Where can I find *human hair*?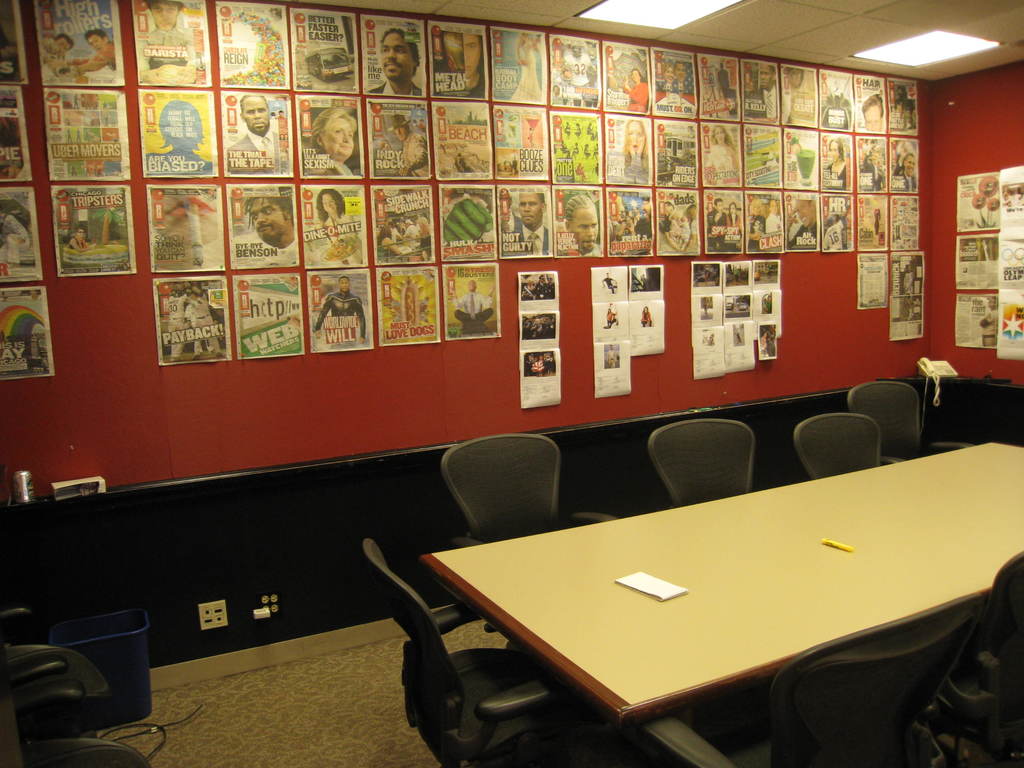
You can find it at [left=317, top=189, right=349, bottom=224].
